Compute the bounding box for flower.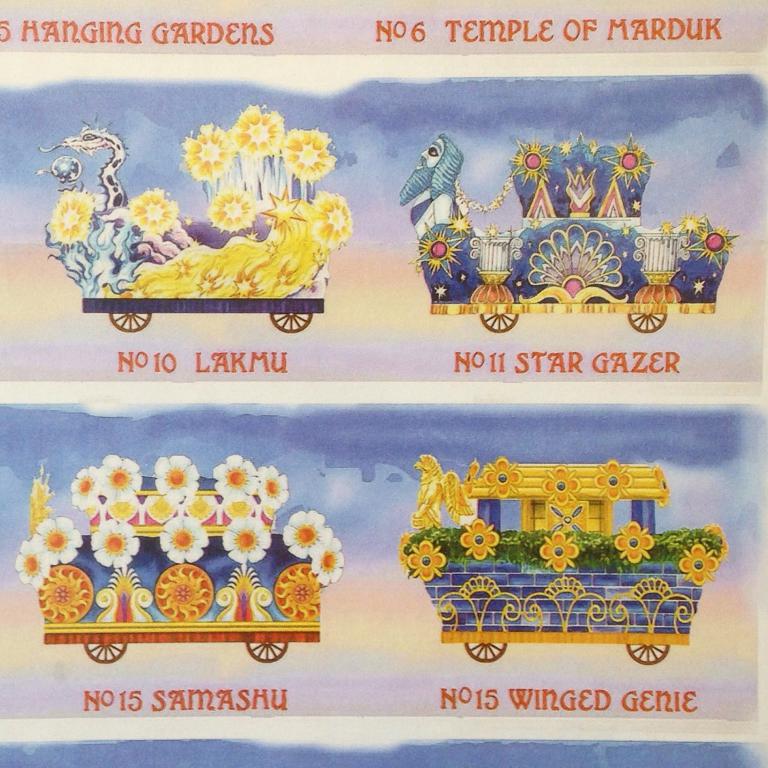
<box>98,452,143,502</box>.
